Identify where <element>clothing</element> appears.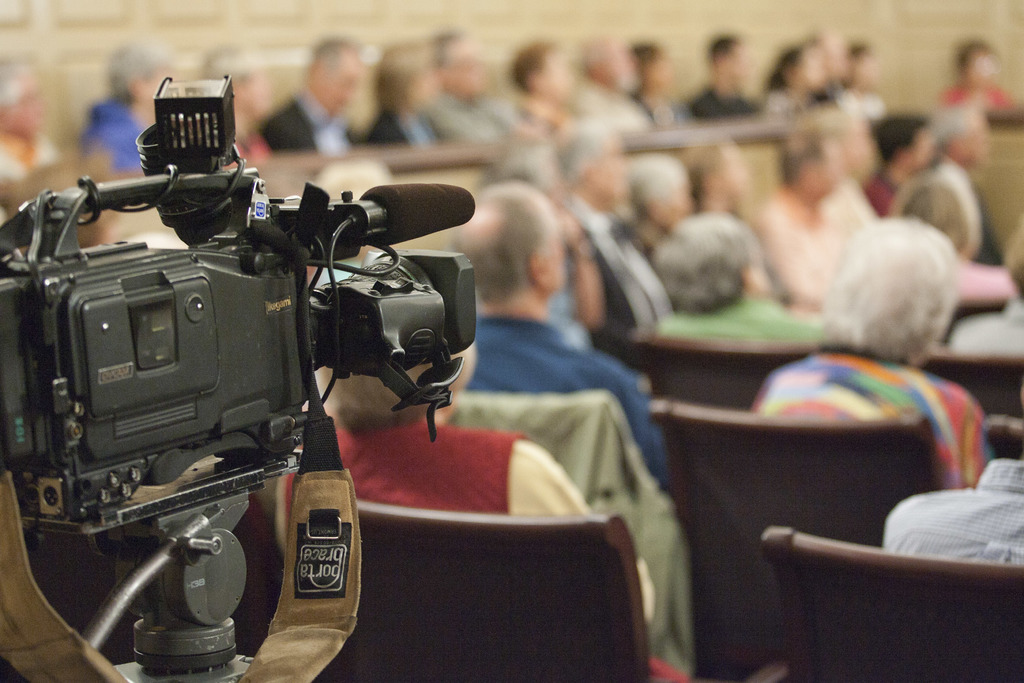
Appears at select_region(943, 70, 1023, 106).
